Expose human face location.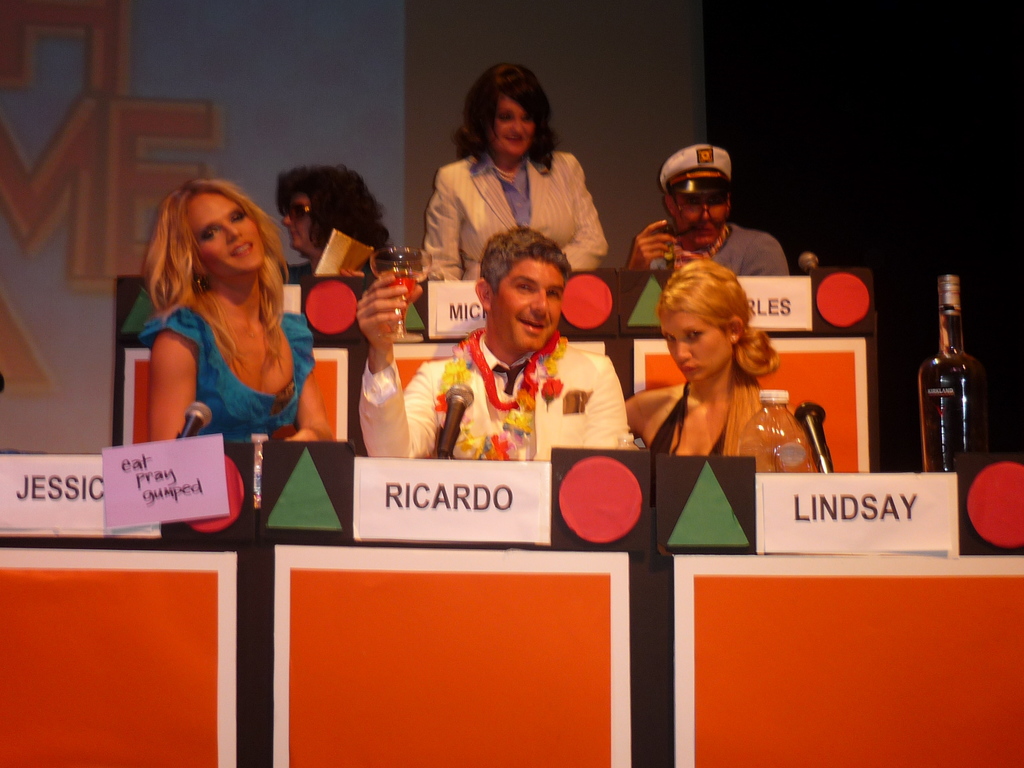
Exposed at x1=494 y1=257 x2=560 y2=352.
